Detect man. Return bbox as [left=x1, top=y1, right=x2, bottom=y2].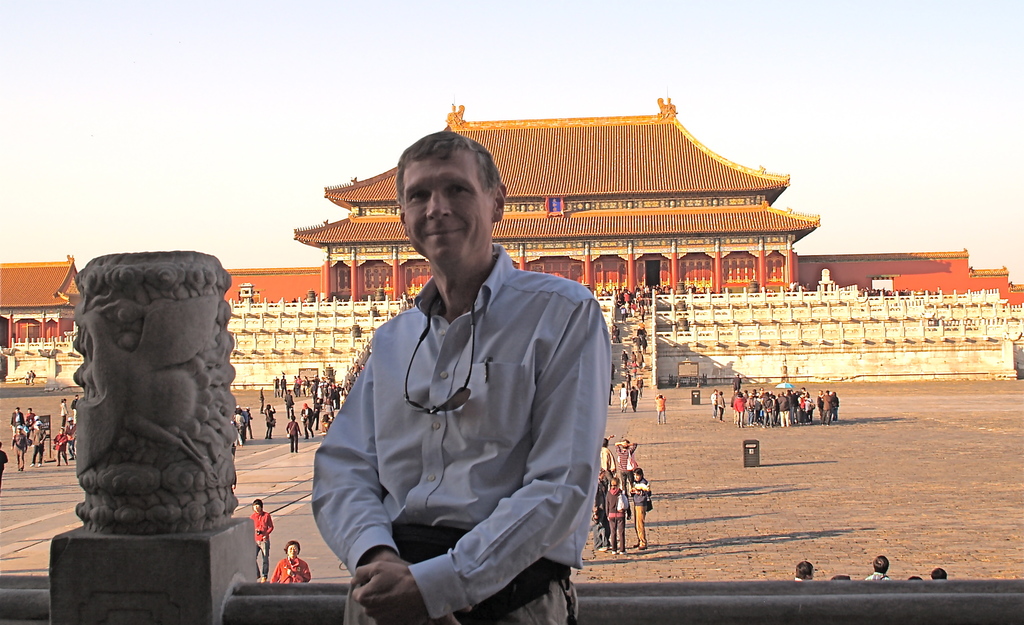
[left=655, top=392, right=668, bottom=424].
